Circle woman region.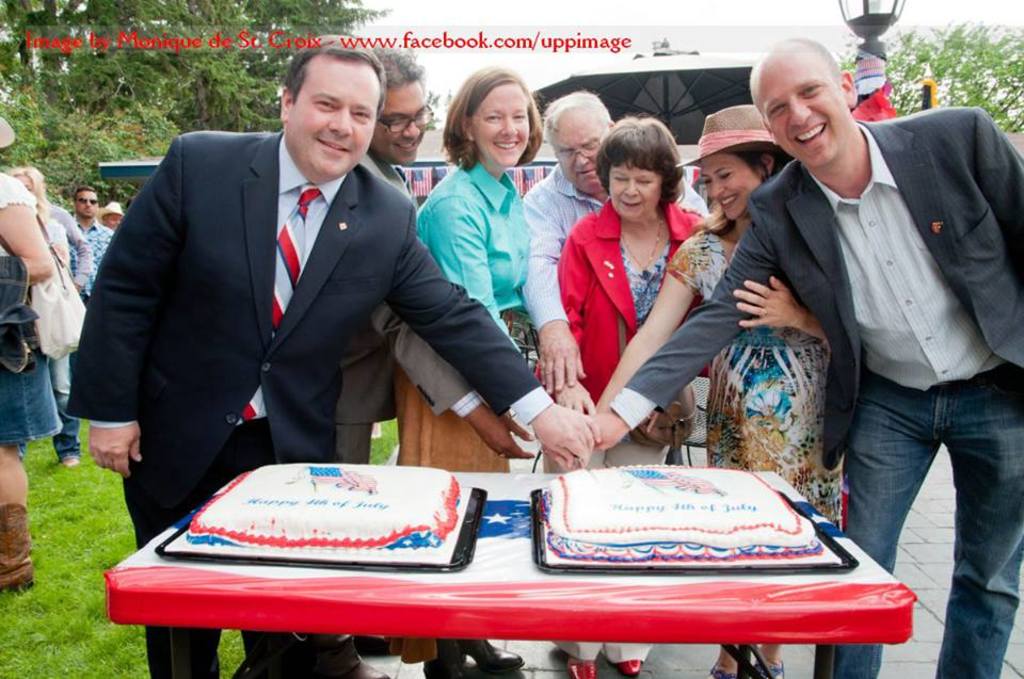
Region: <bbox>0, 111, 55, 600</bbox>.
